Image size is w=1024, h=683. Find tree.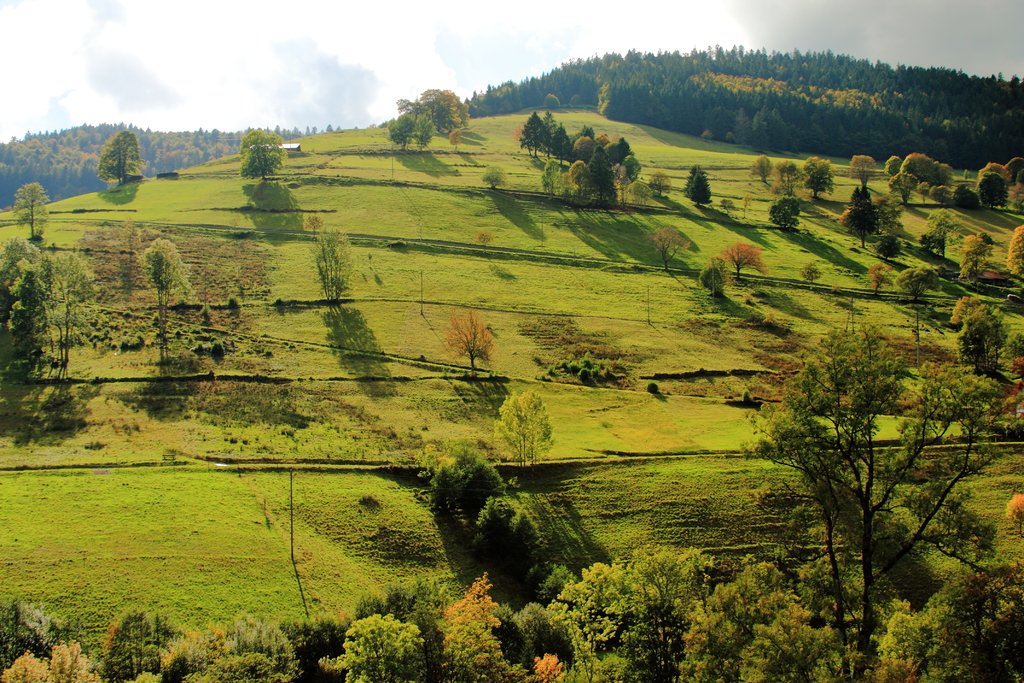
{"x1": 682, "y1": 165, "x2": 703, "y2": 199}.
